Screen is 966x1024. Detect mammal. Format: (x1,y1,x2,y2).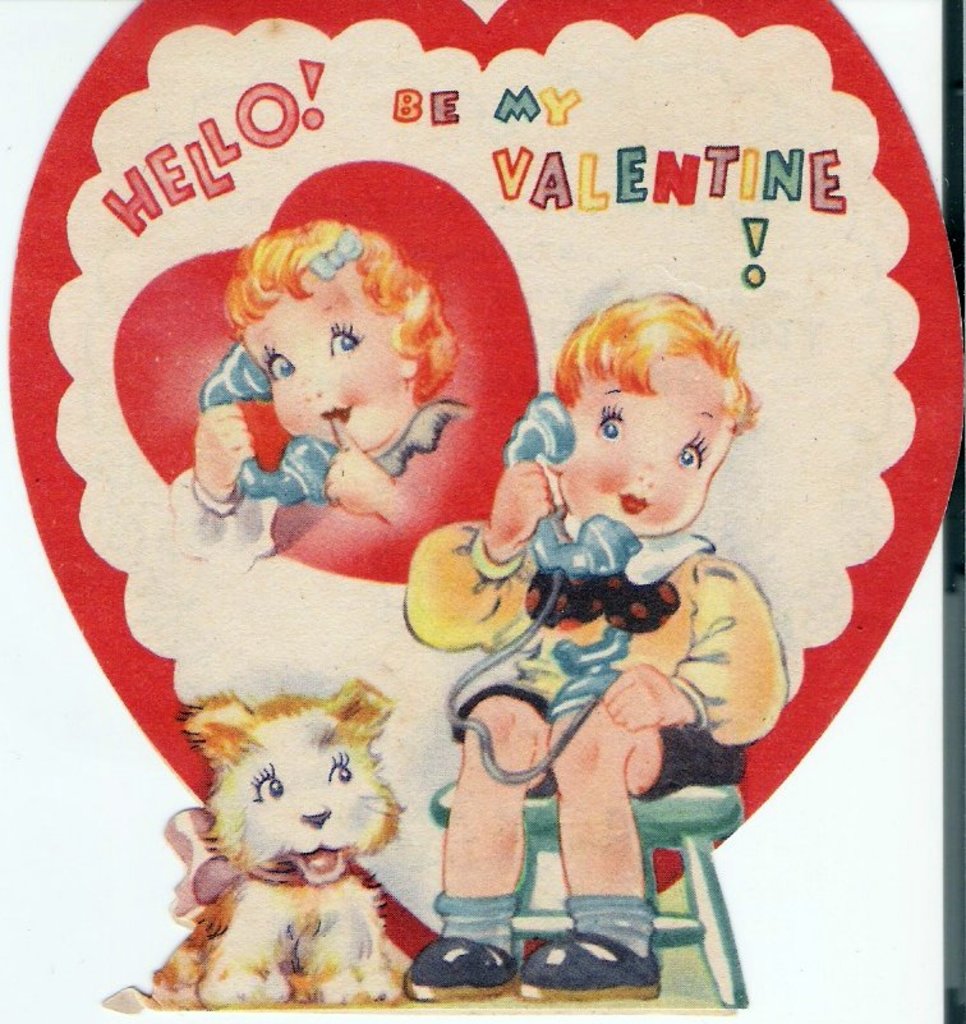
(112,684,418,1006).
